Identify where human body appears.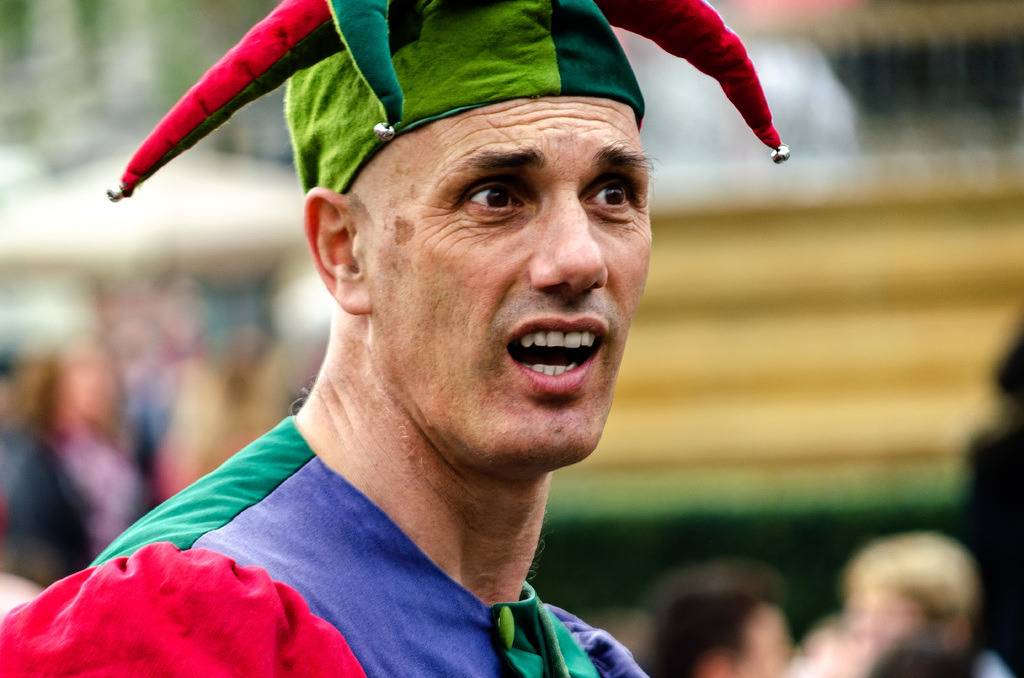
Appears at {"left": 11, "top": 0, "right": 659, "bottom": 677}.
